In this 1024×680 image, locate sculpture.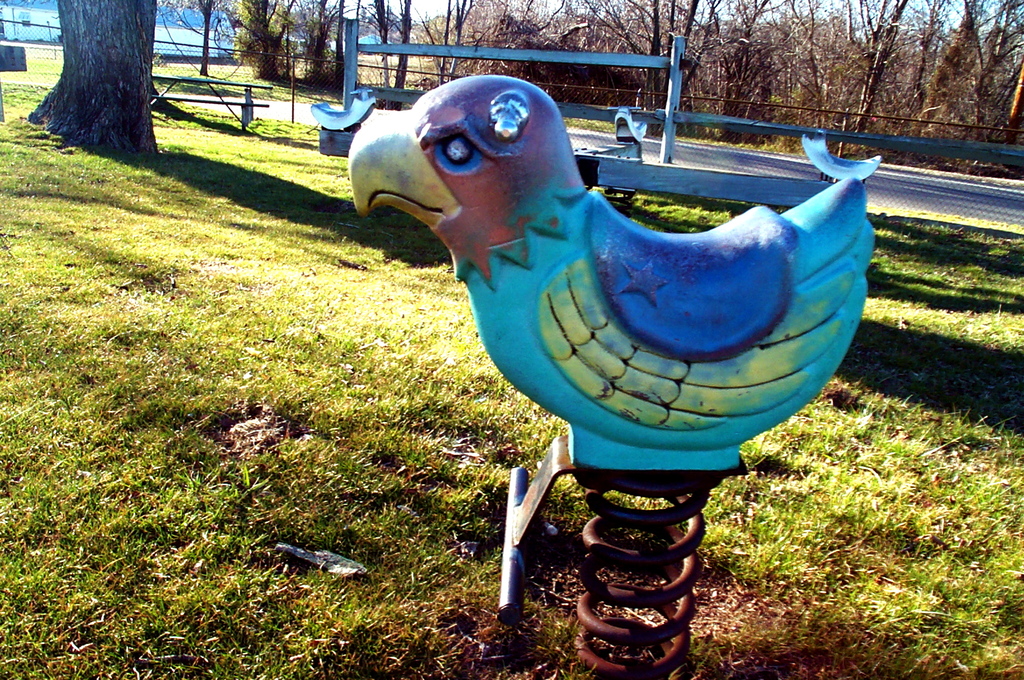
Bounding box: {"x1": 361, "y1": 79, "x2": 869, "y2": 655}.
